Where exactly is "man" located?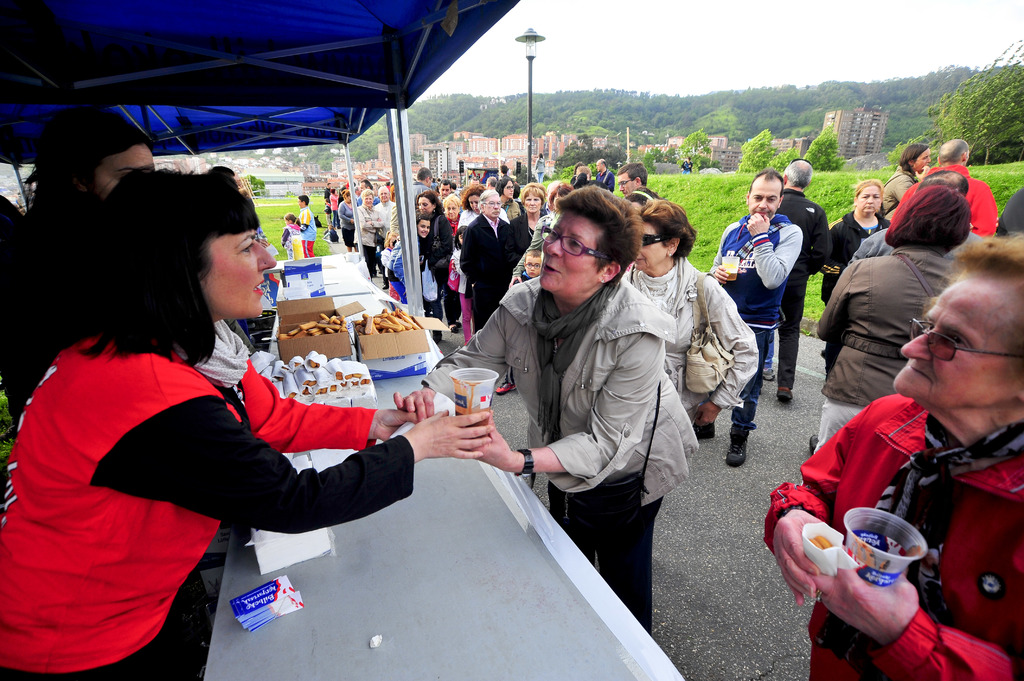
Its bounding box is (x1=683, y1=169, x2=806, y2=470).
